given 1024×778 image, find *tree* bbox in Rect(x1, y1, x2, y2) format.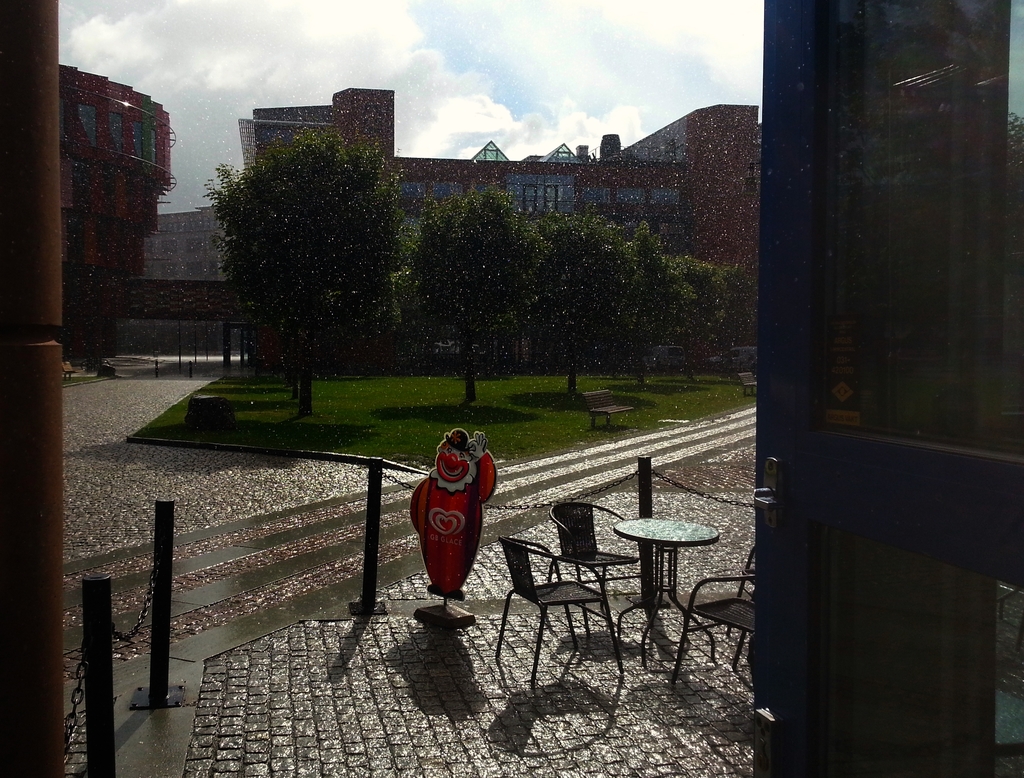
Rect(664, 255, 747, 386).
